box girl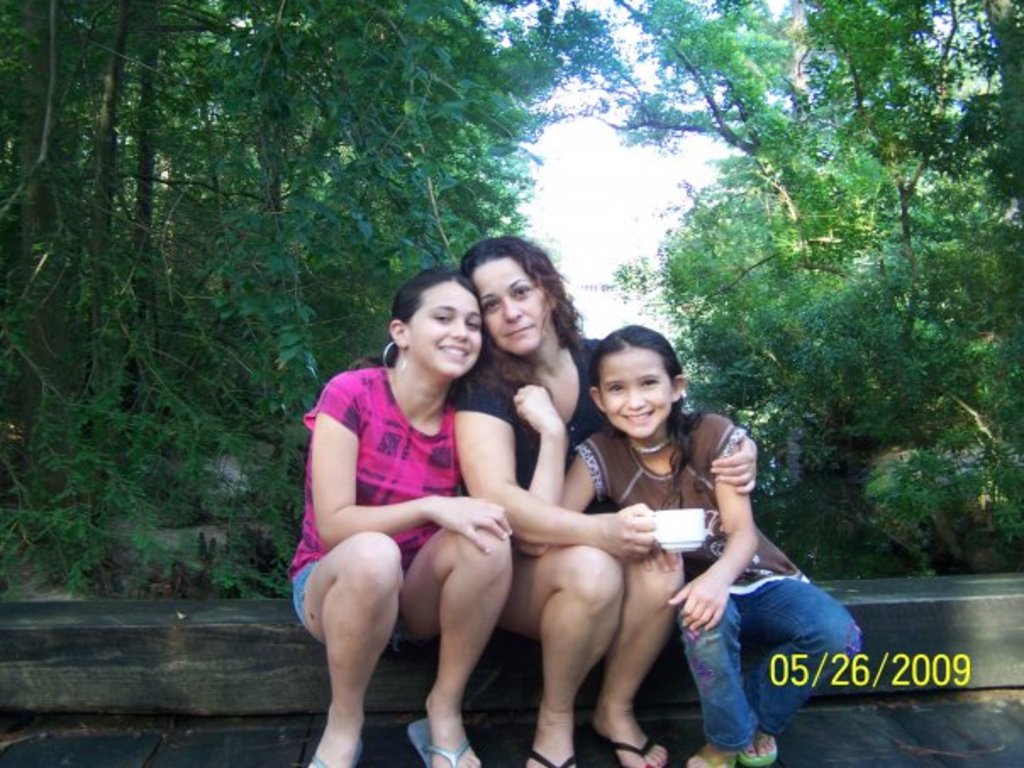
<box>453,236,685,766</box>
